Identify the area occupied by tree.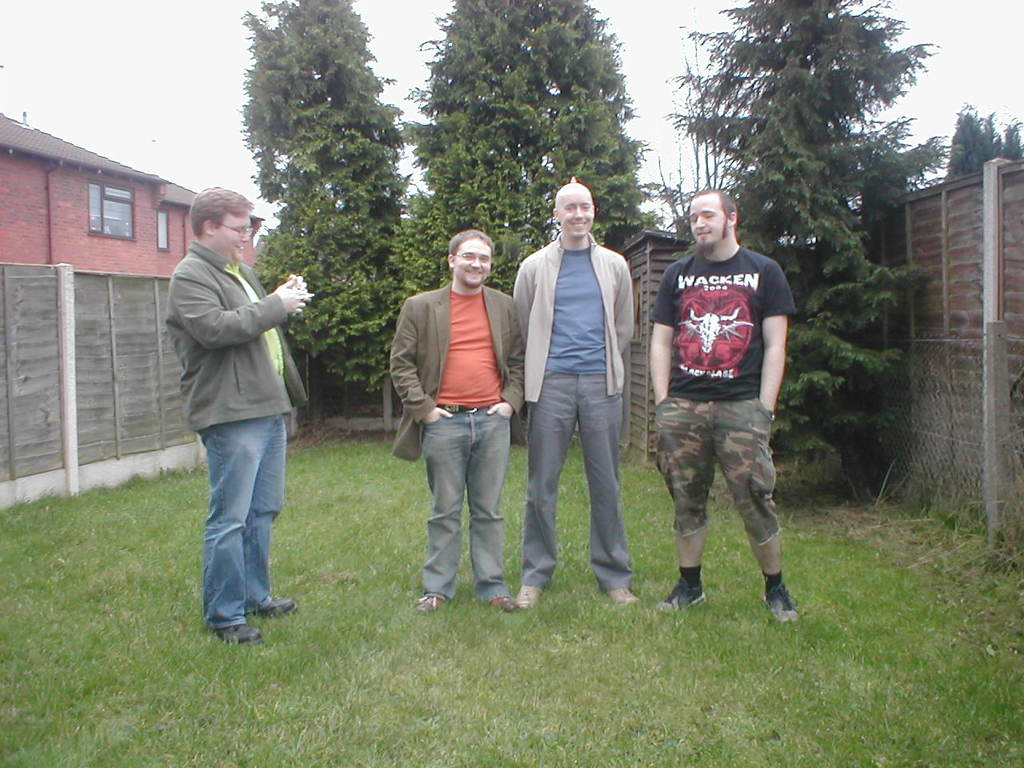
Area: 948 102 1023 170.
